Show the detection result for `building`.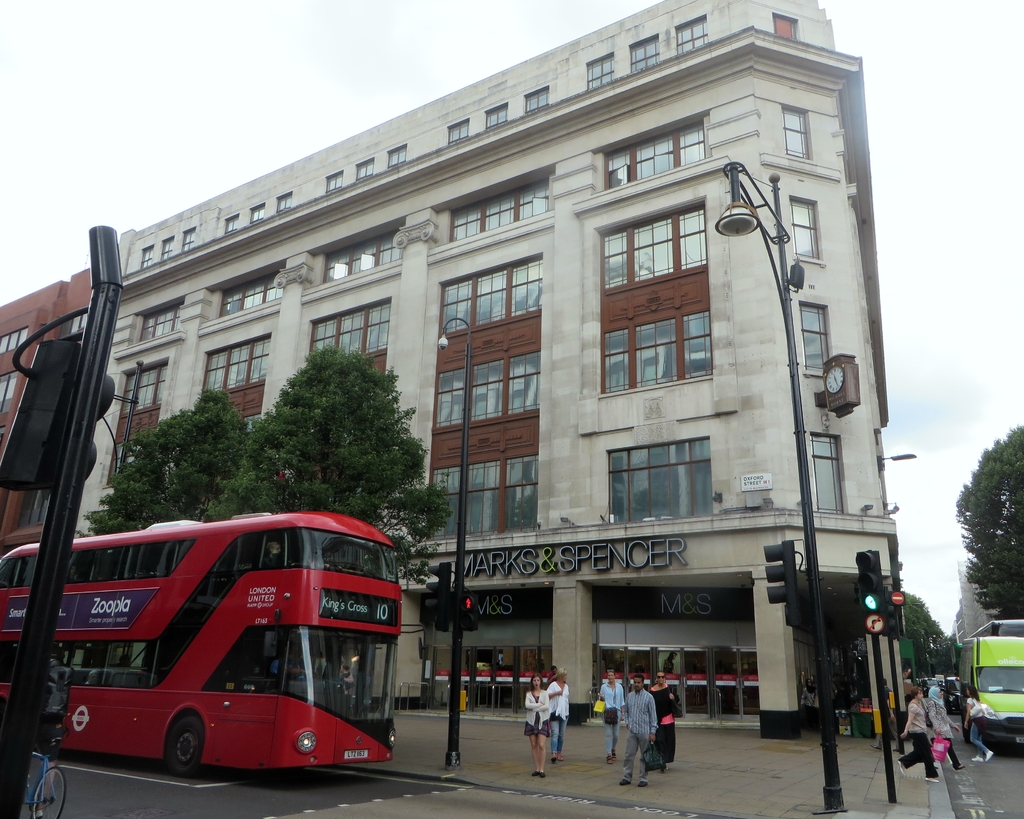
box=[0, 265, 94, 552].
